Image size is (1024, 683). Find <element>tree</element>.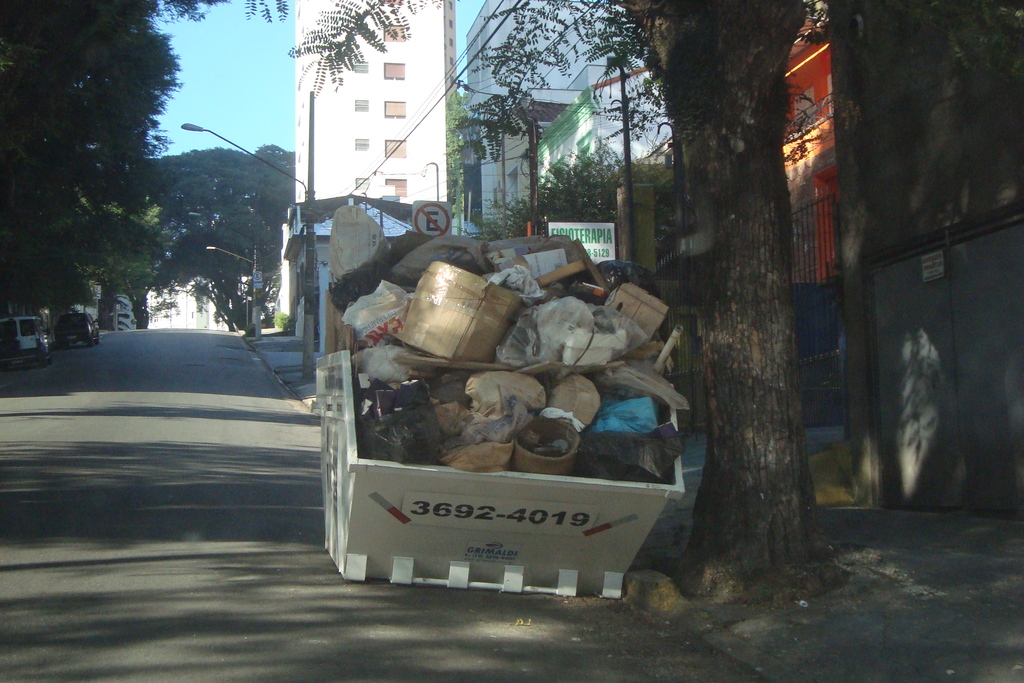
<region>508, 140, 649, 221</region>.
